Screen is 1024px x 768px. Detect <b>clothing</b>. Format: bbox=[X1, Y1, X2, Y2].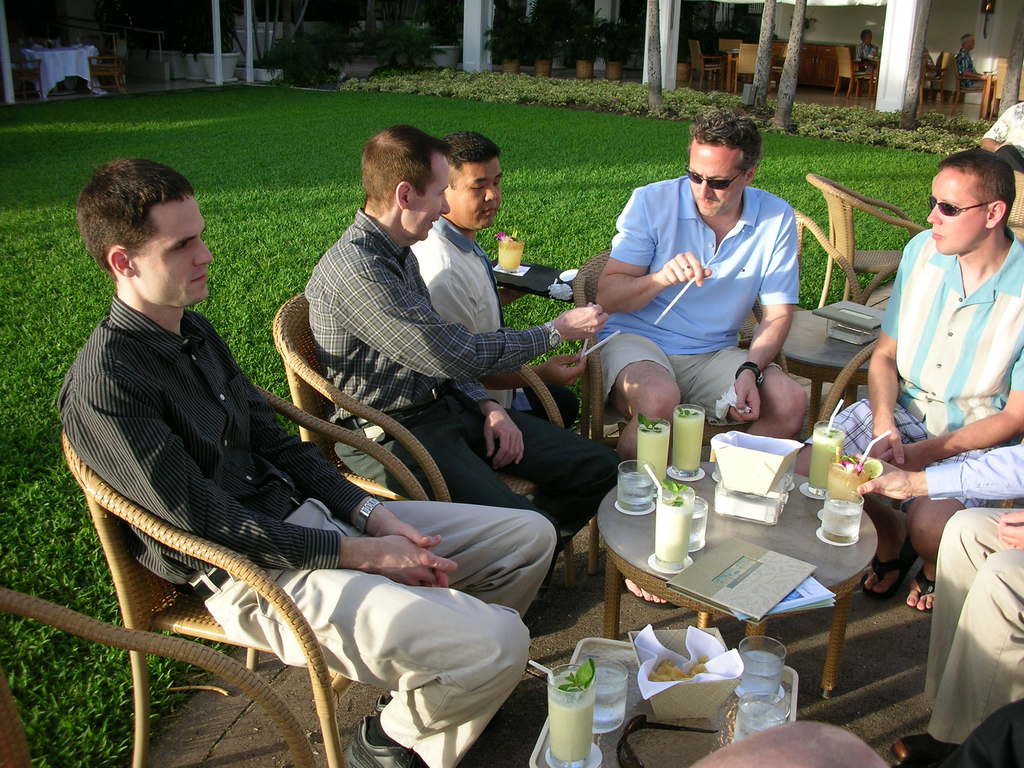
bbox=[308, 214, 625, 580].
